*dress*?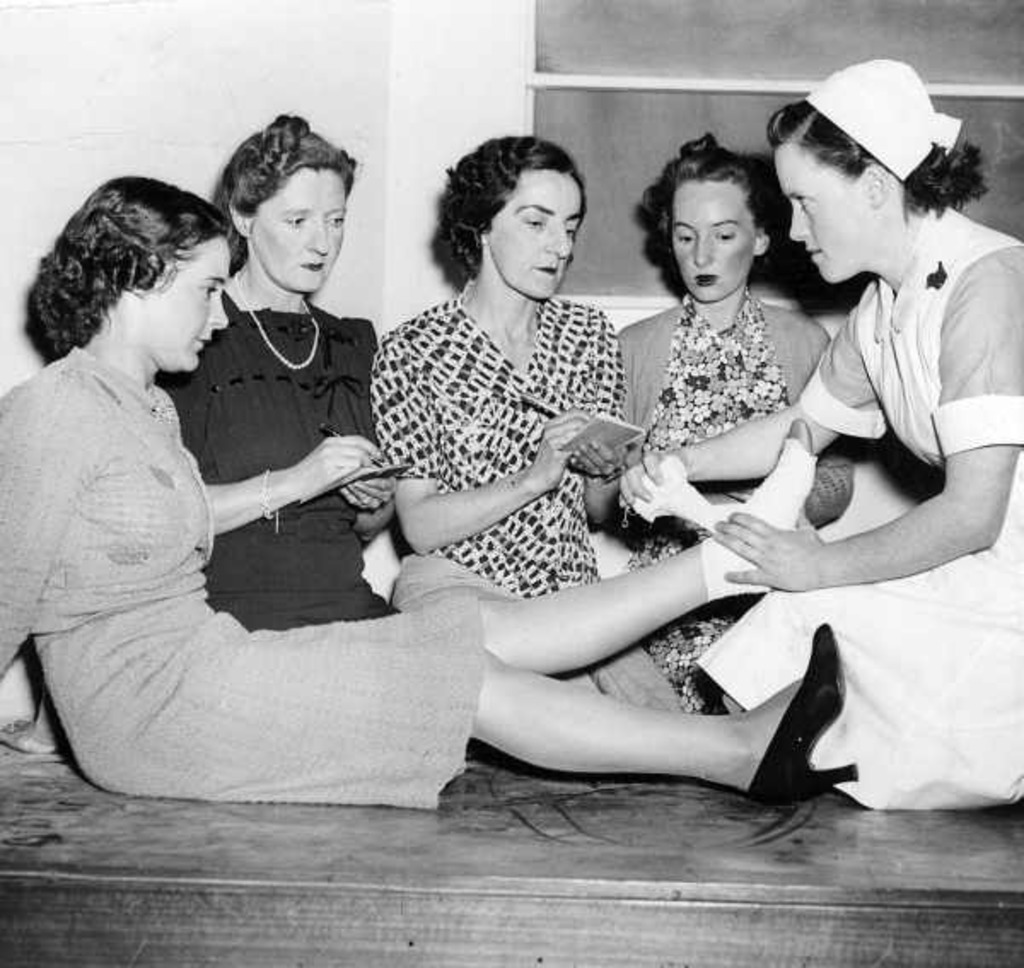
{"left": 695, "top": 205, "right": 1022, "bottom": 808}
